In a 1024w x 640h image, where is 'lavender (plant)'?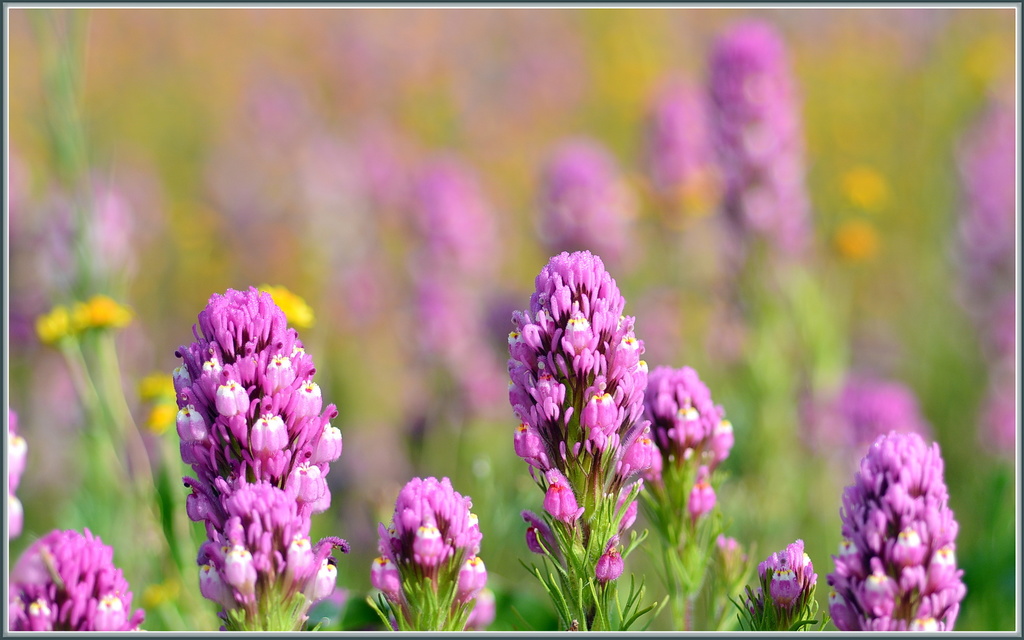
[818, 432, 974, 639].
